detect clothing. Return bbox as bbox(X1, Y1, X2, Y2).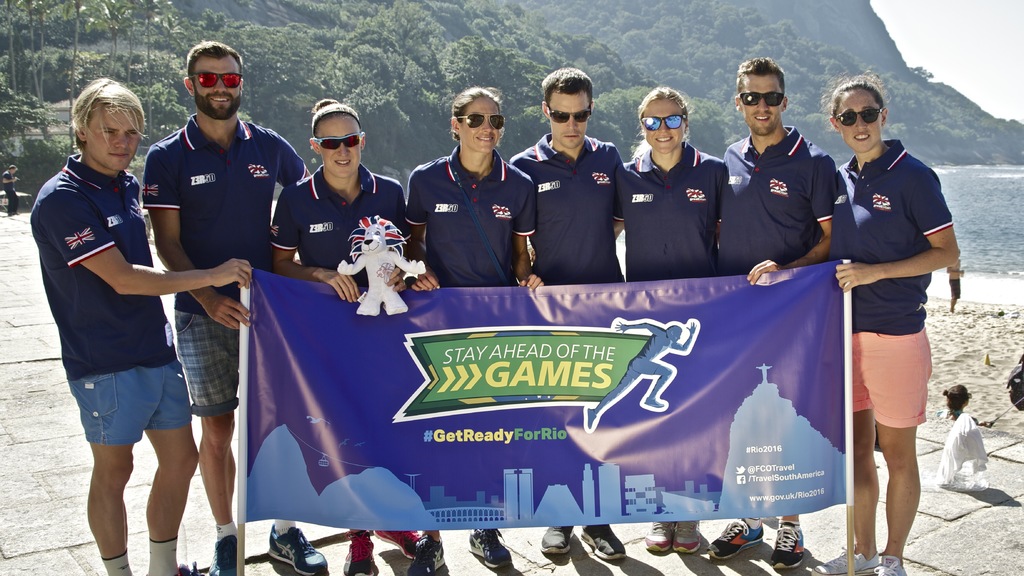
bbox(267, 161, 398, 285).
